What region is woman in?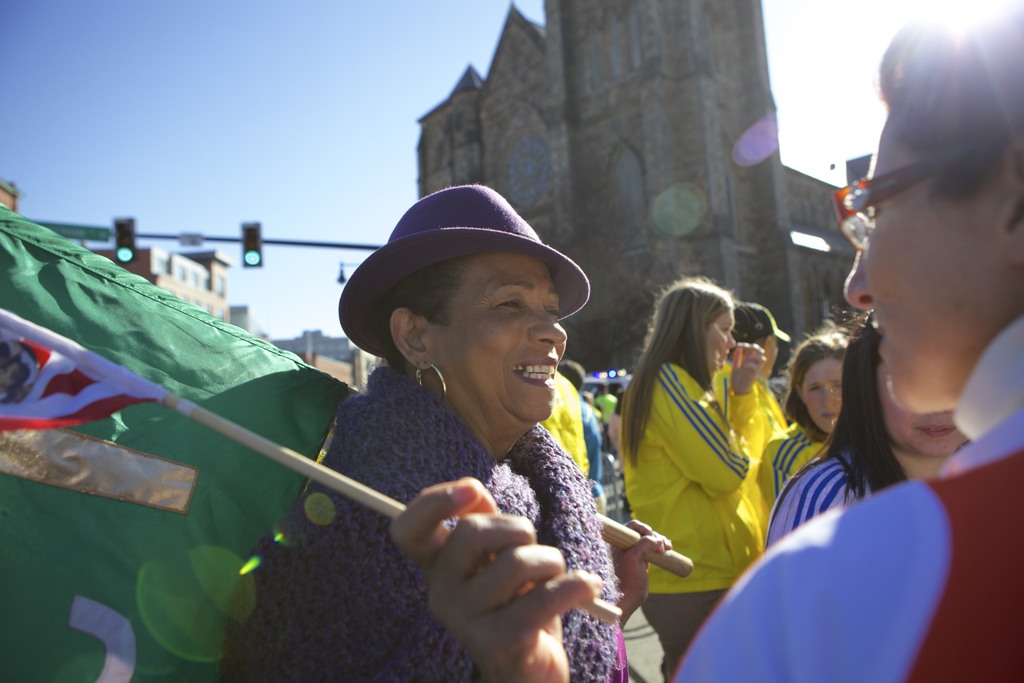
{"x1": 711, "y1": 299, "x2": 792, "y2": 482}.
